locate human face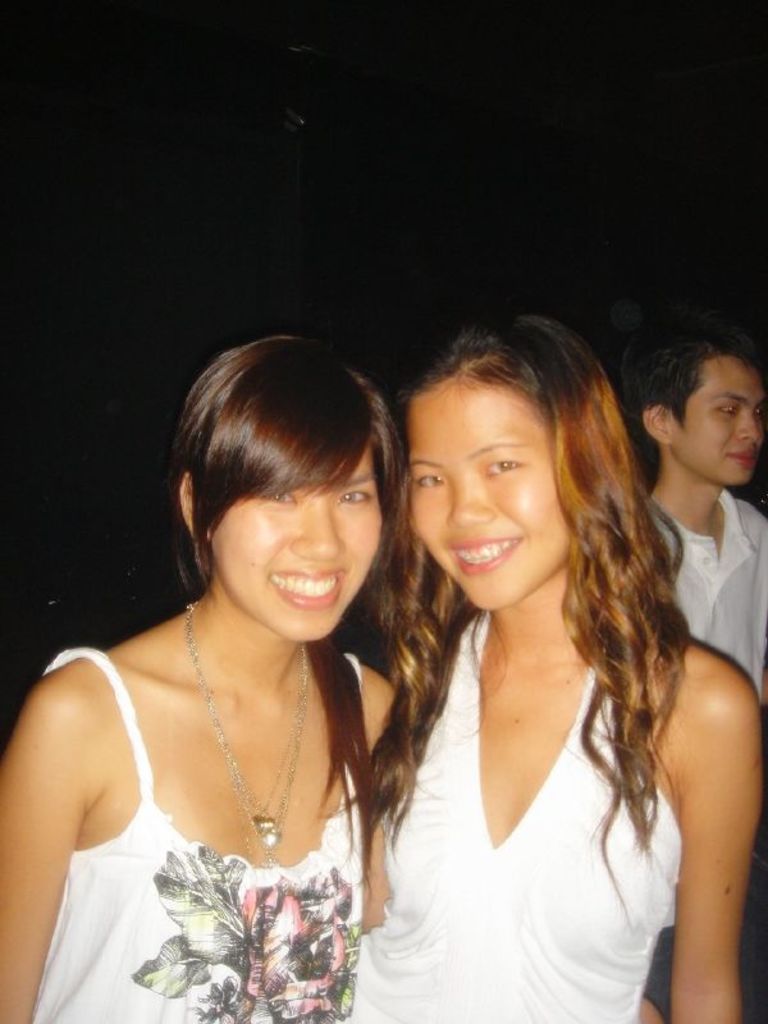
<bbox>406, 364, 575, 620</bbox>
